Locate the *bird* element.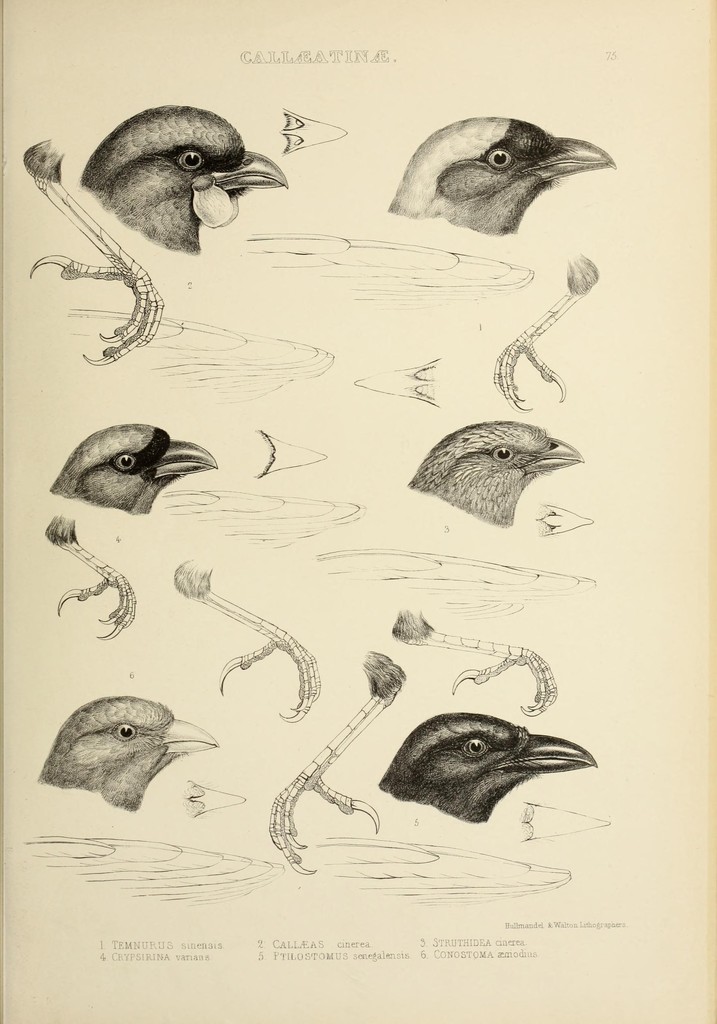
Element bbox: (361, 700, 591, 829).
